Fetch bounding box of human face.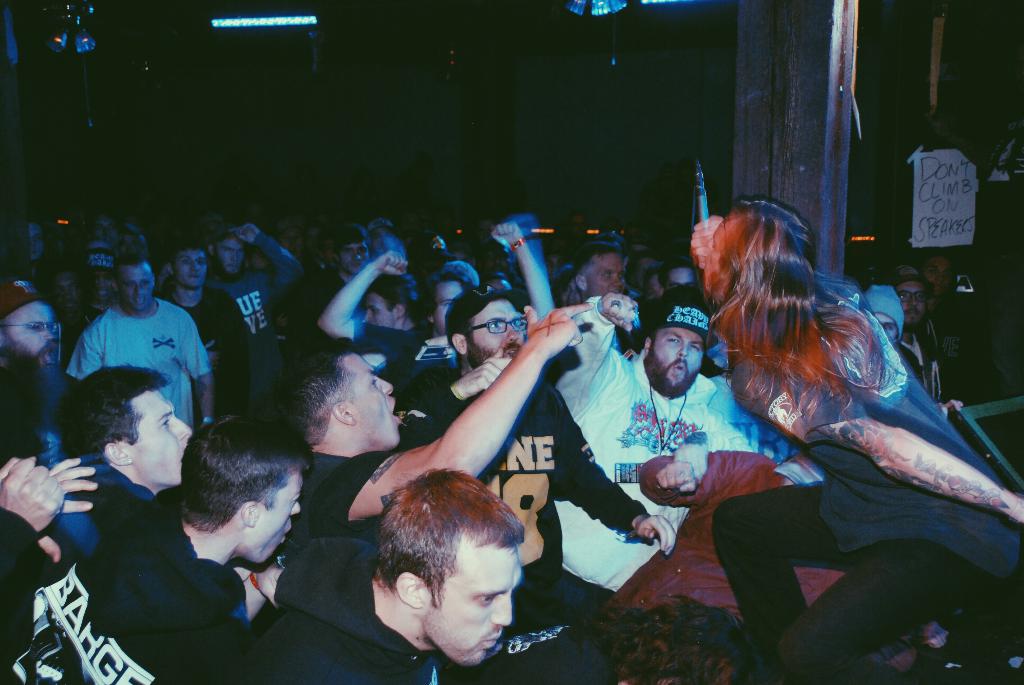
Bbox: 118,256,152,308.
